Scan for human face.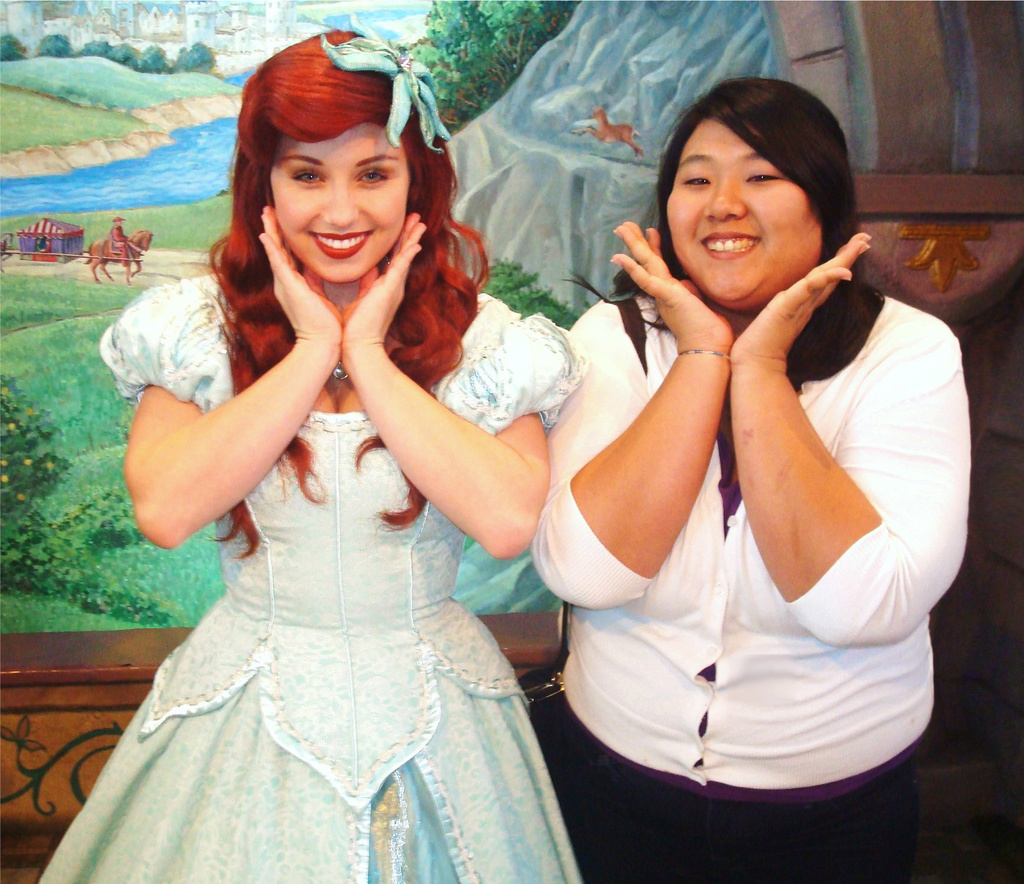
Scan result: bbox=[668, 105, 836, 308].
